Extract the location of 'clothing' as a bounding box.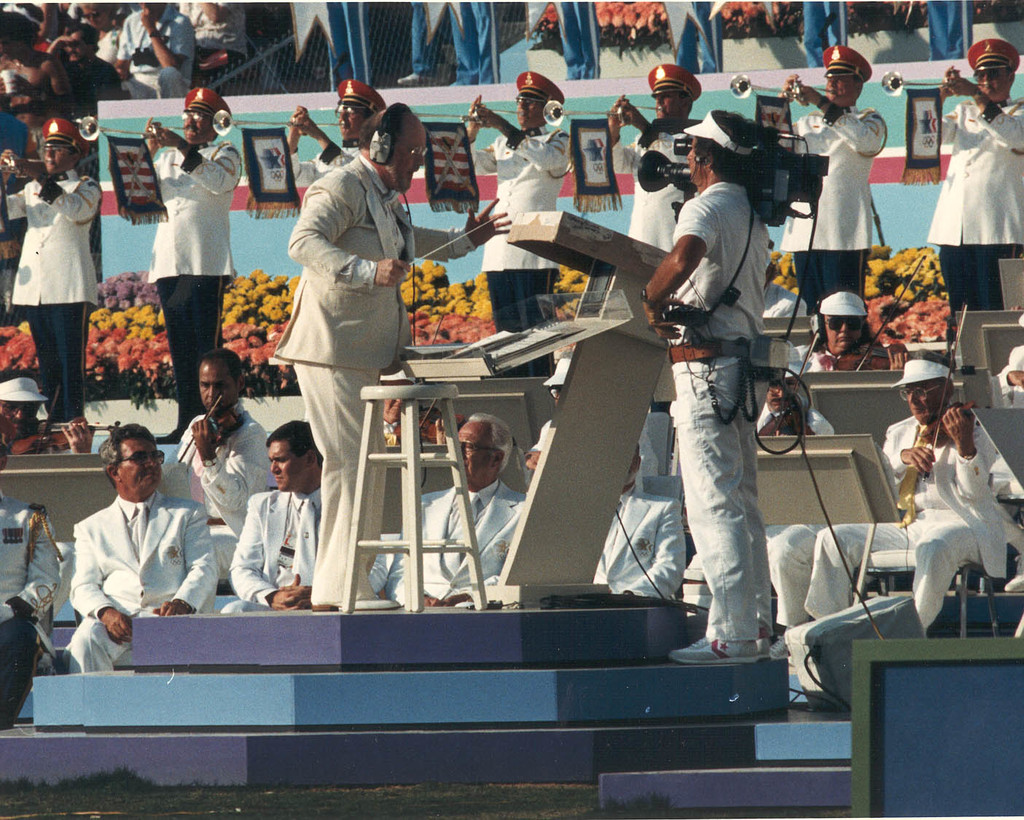
(x1=603, y1=66, x2=725, y2=257).
